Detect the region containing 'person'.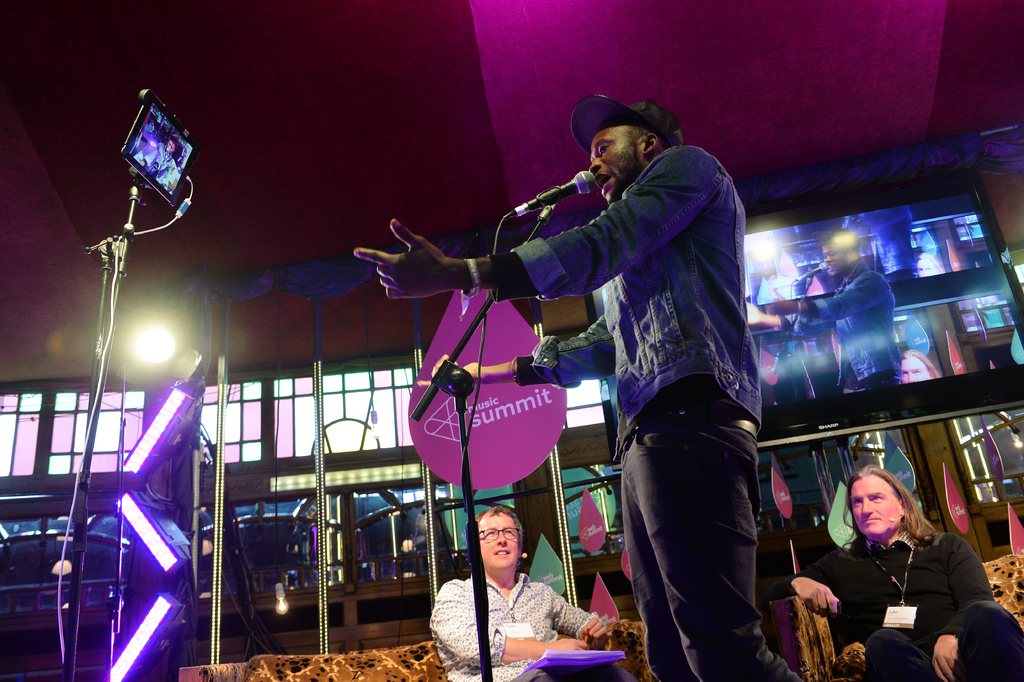
(x1=763, y1=231, x2=905, y2=394).
